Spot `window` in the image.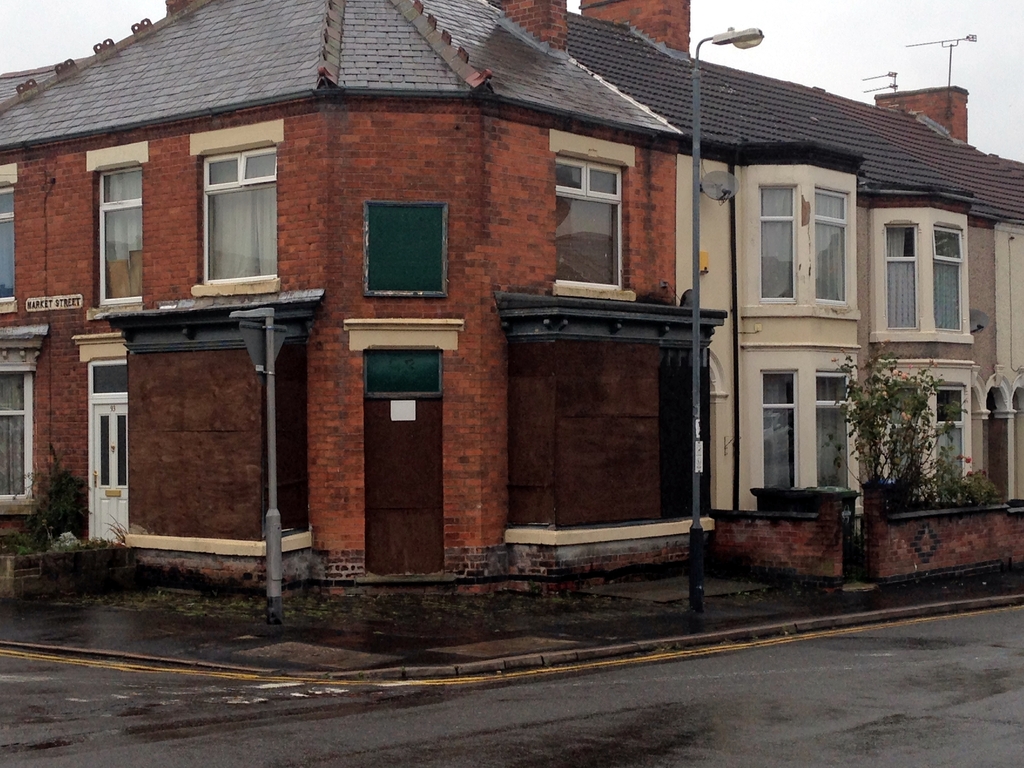
`window` found at crop(91, 169, 150, 303).
